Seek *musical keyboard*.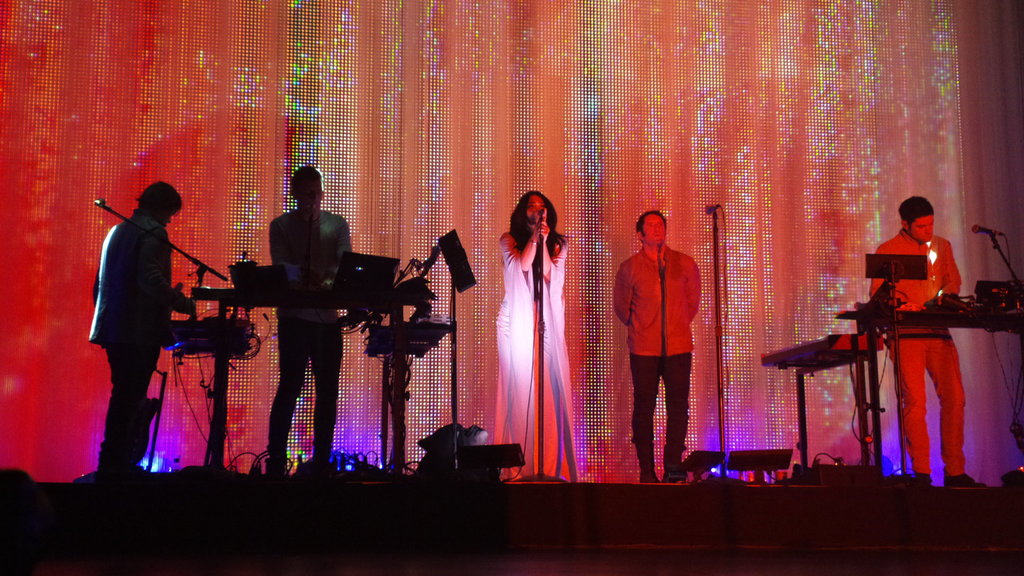
(left=757, top=329, right=889, bottom=372).
